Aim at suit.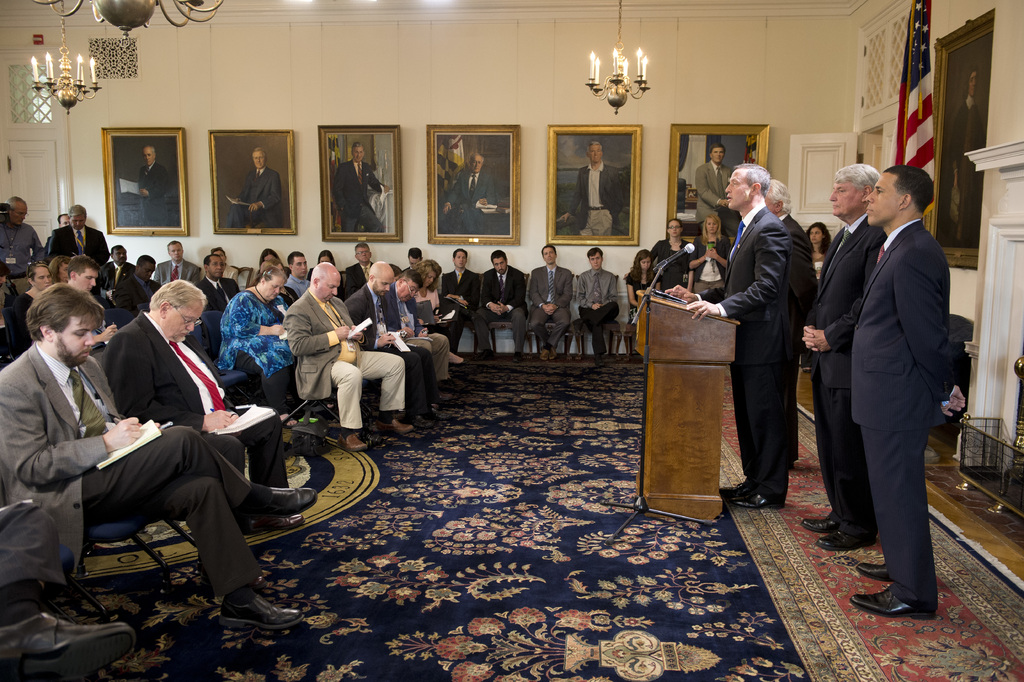
Aimed at left=526, top=260, right=579, bottom=340.
